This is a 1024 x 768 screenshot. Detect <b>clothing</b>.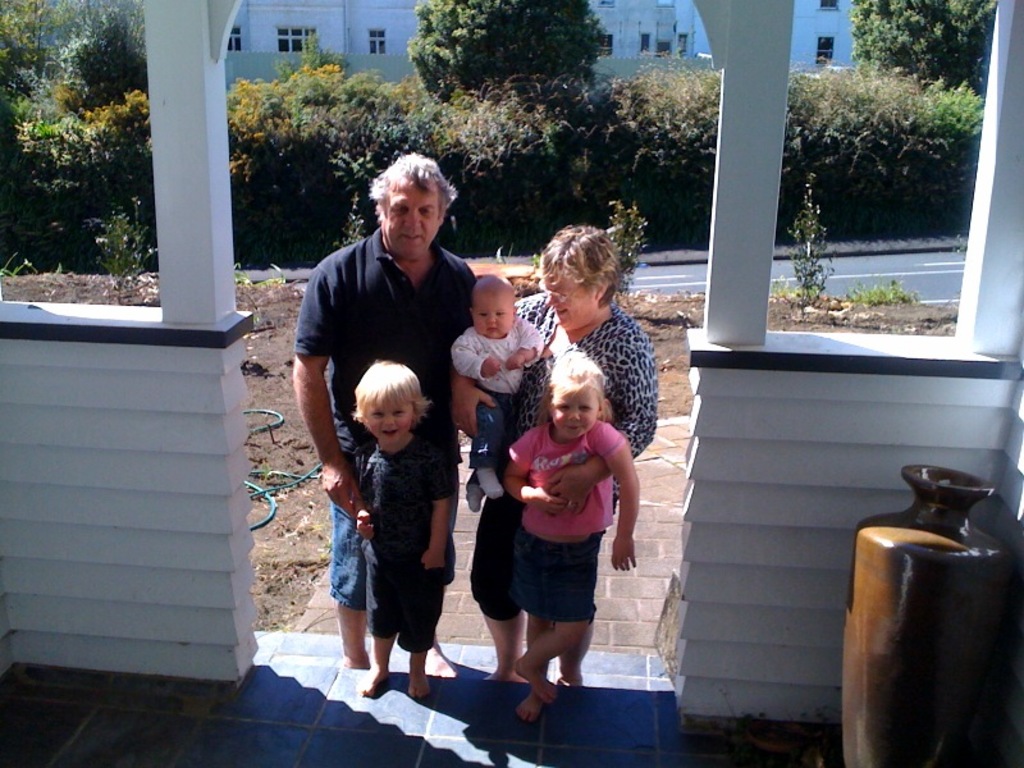
BBox(364, 424, 452, 649).
